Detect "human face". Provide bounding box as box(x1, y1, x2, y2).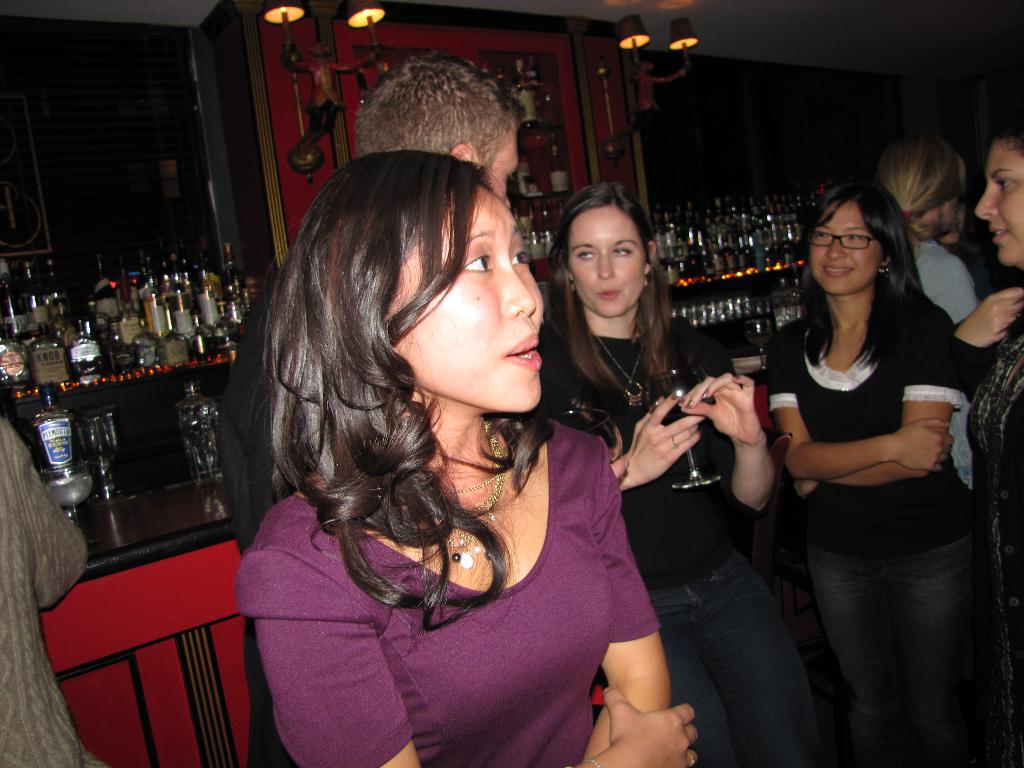
box(386, 186, 546, 410).
